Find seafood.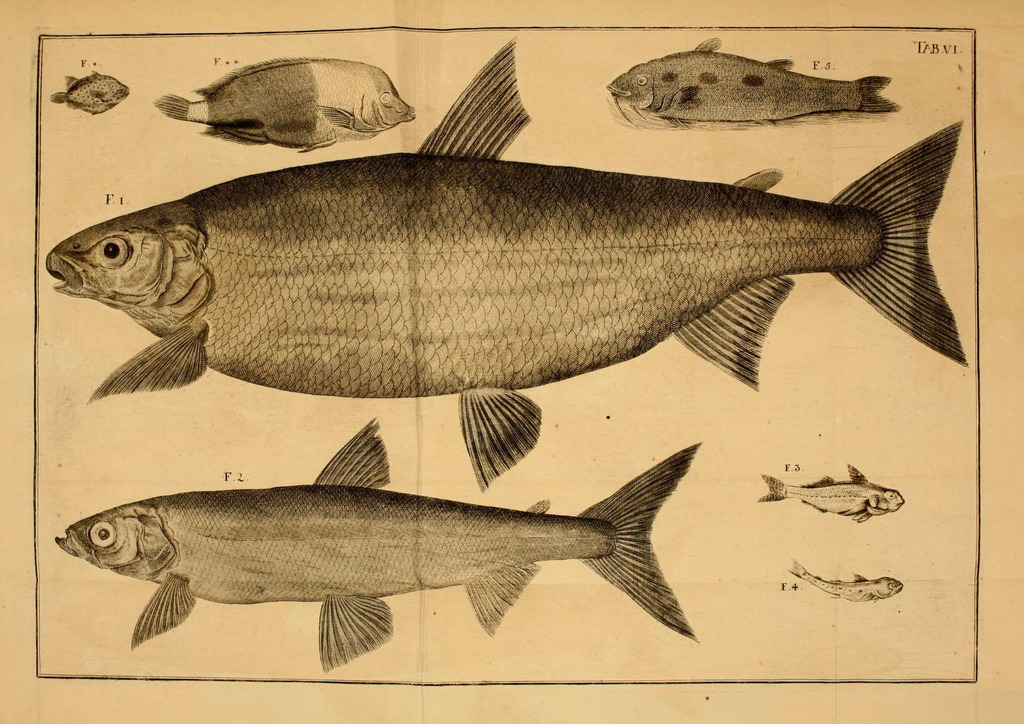
bbox=(788, 560, 903, 600).
